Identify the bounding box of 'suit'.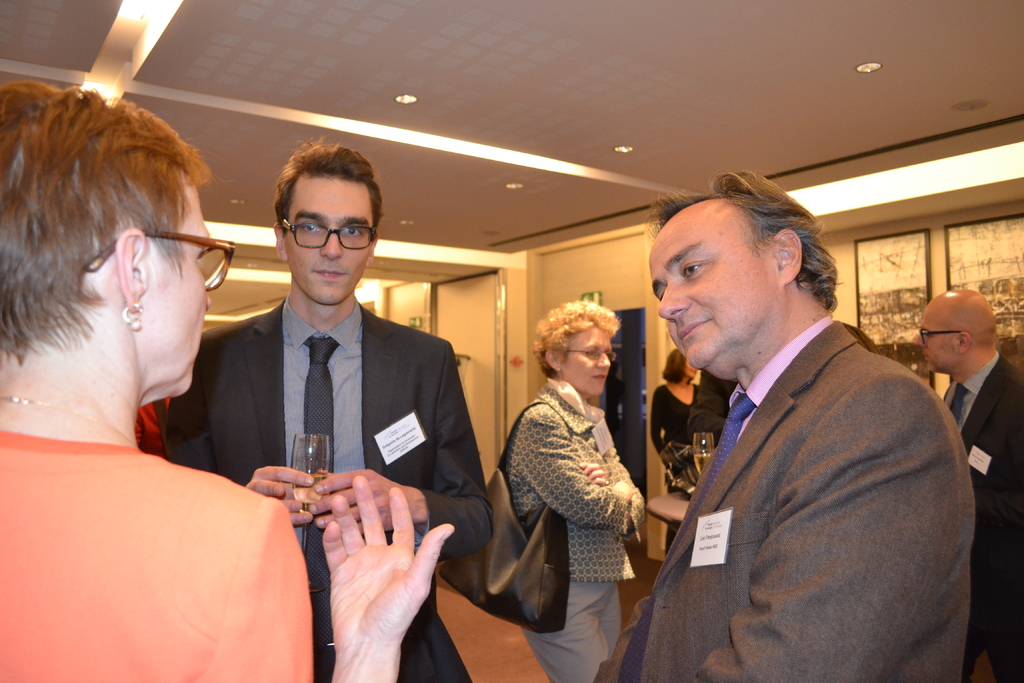
region(942, 345, 1023, 682).
